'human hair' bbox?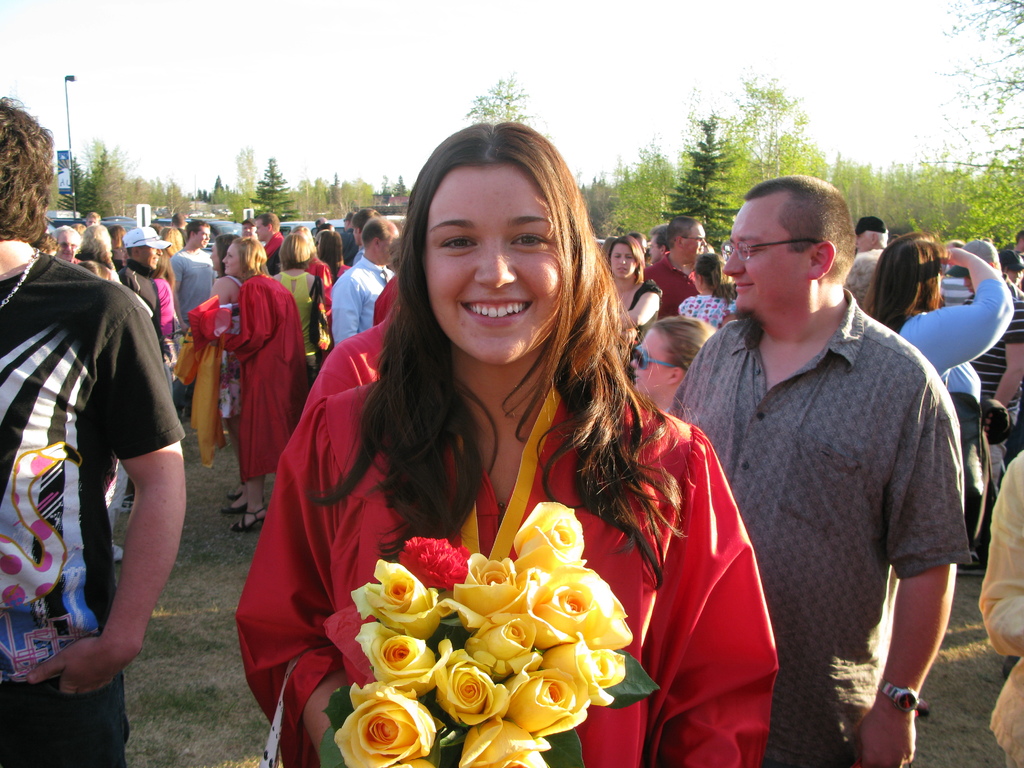
[742, 173, 852, 290]
